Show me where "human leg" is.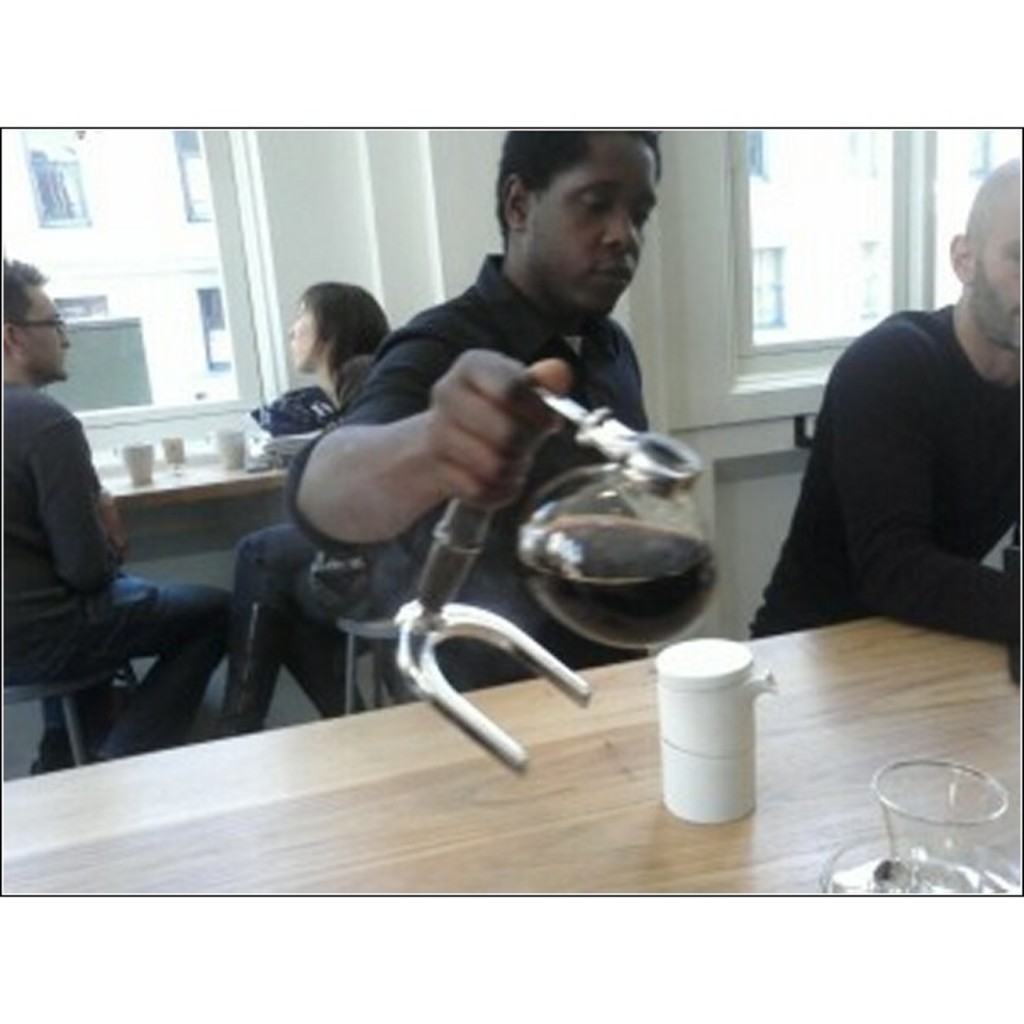
"human leg" is at (x1=224, y1=524, x2=332, y2=739).
